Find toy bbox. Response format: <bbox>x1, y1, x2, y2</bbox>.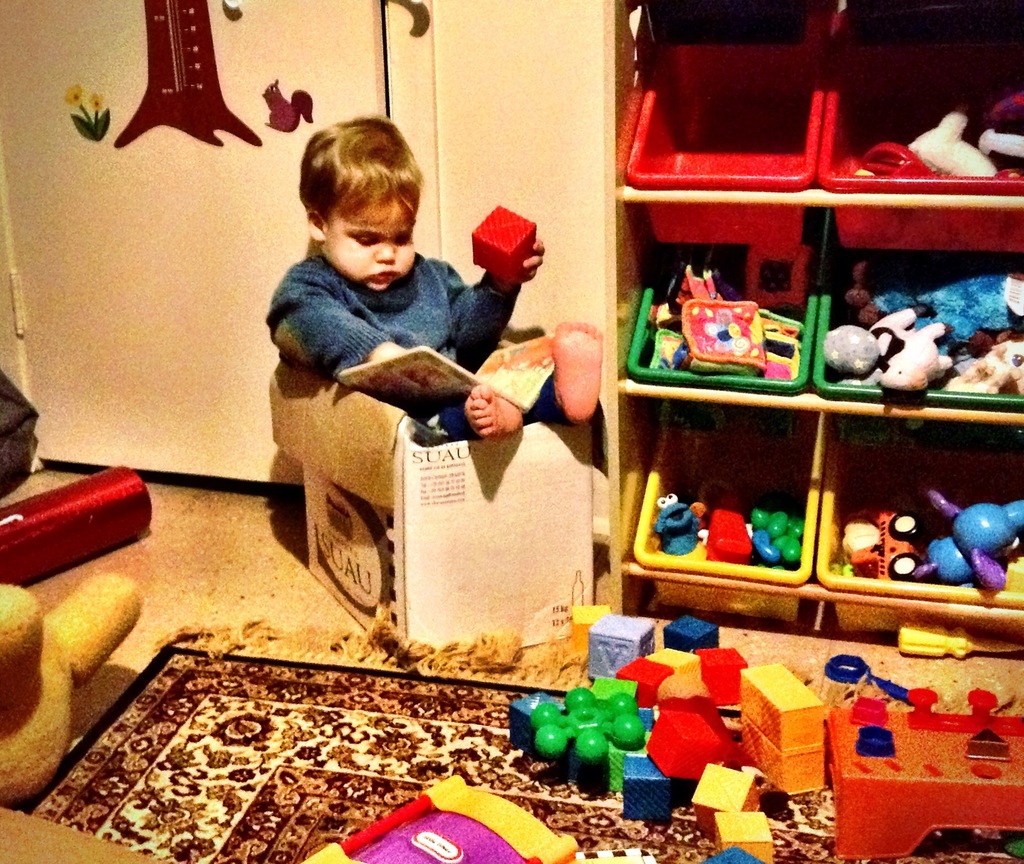
<bbox>474, 202, 545, 281</bbox>.
